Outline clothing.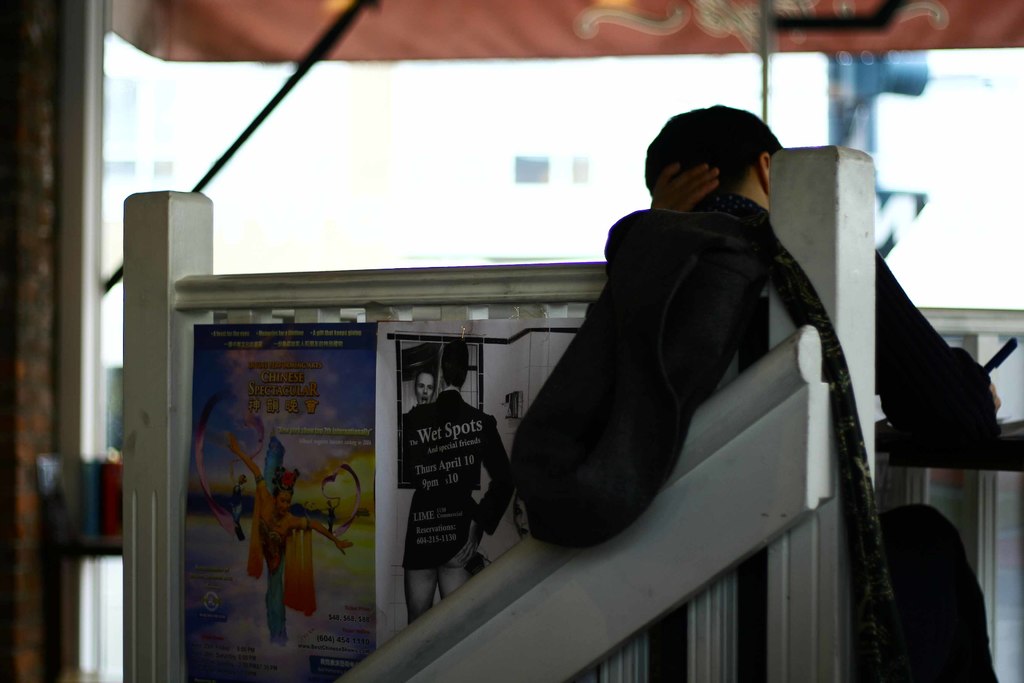
Outline: [left=513, top=186, right=1005, bottom=682].
